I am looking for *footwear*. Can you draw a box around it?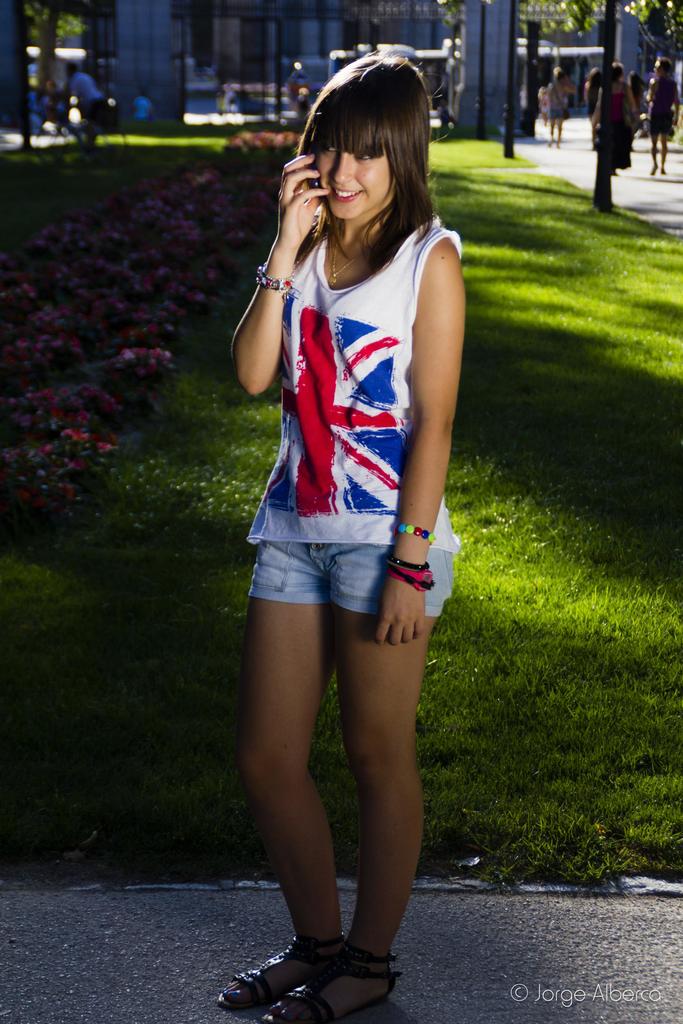
Sure, the bounding box is <bbox>215, 943, 343, 1022</bbox>.
